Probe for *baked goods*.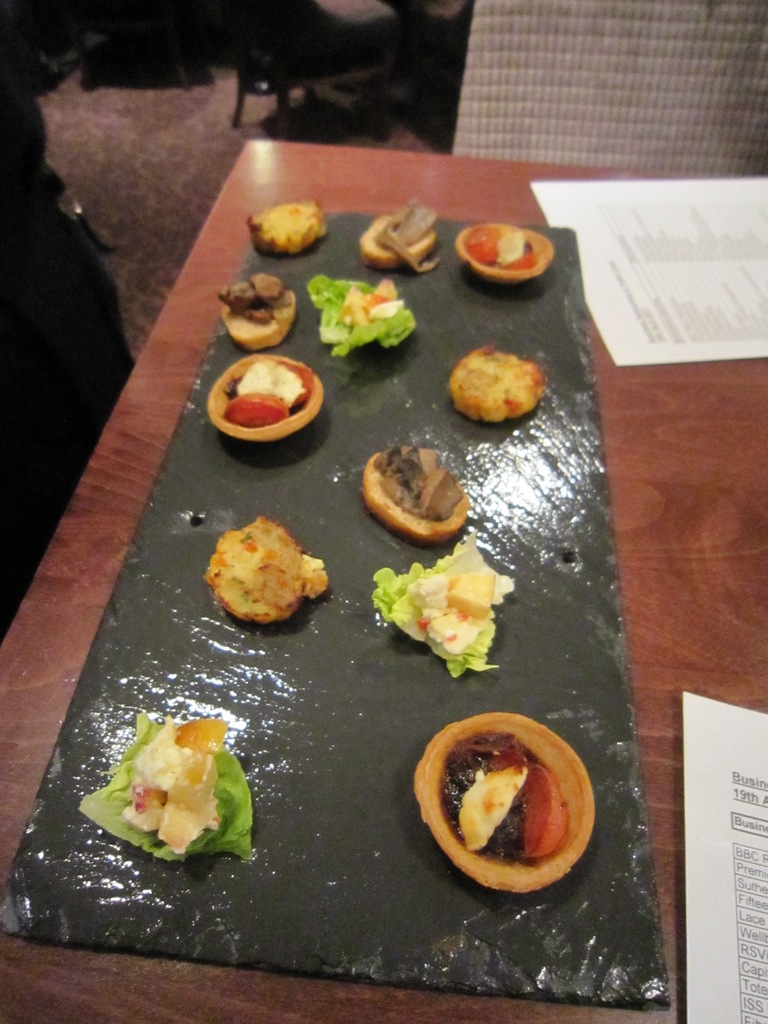
Probe result: bbox=(445, 342, 552, 426).
